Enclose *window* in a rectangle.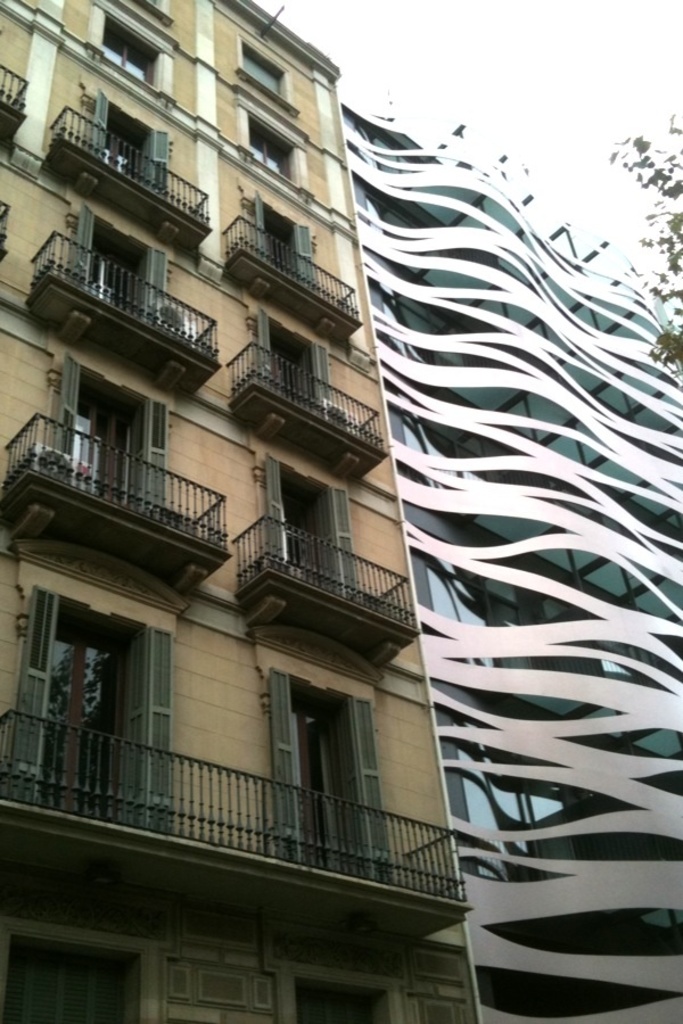
[left=249, top=113, right=296, bottom=179].
